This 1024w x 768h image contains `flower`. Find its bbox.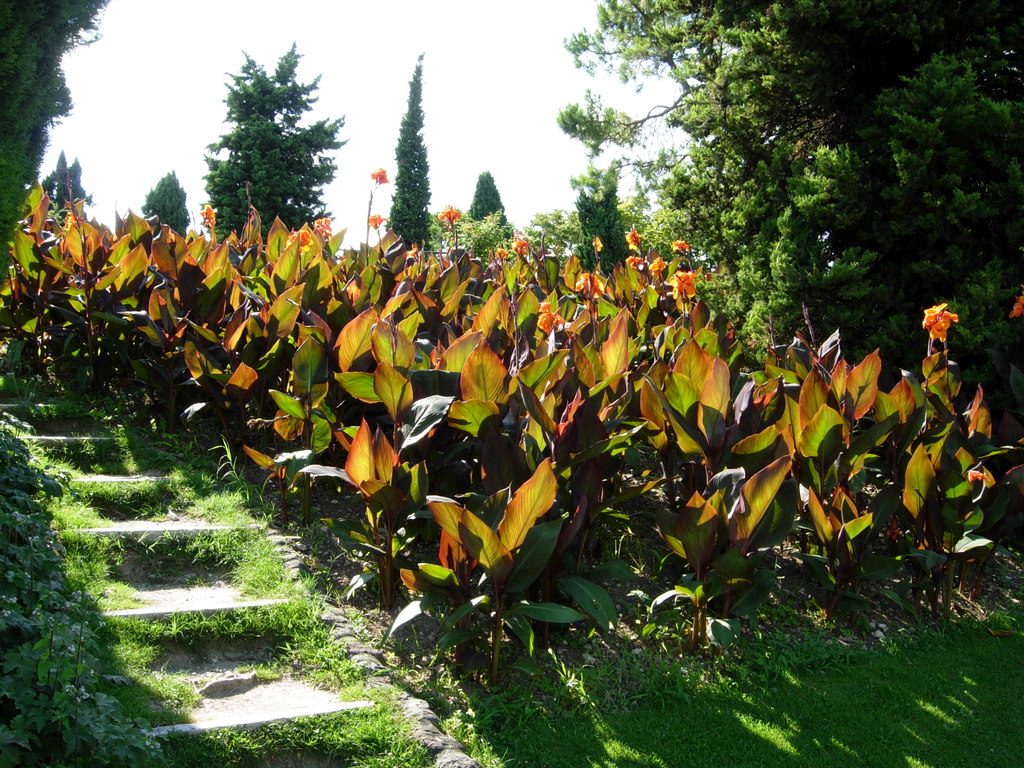
x1=620, y1=226, x2=643, y2=253.
